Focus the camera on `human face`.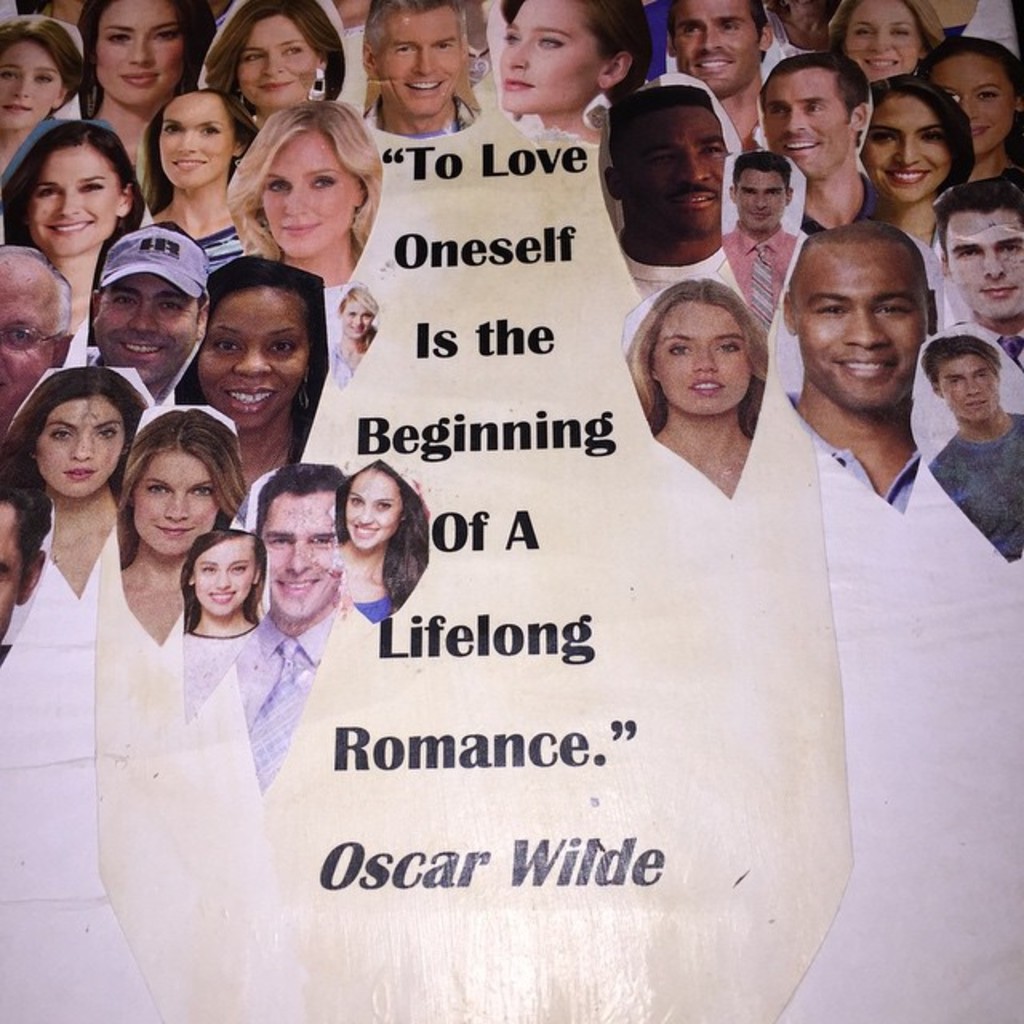
Focus region: [left=942, top=350, right=1002, bottom=421].
